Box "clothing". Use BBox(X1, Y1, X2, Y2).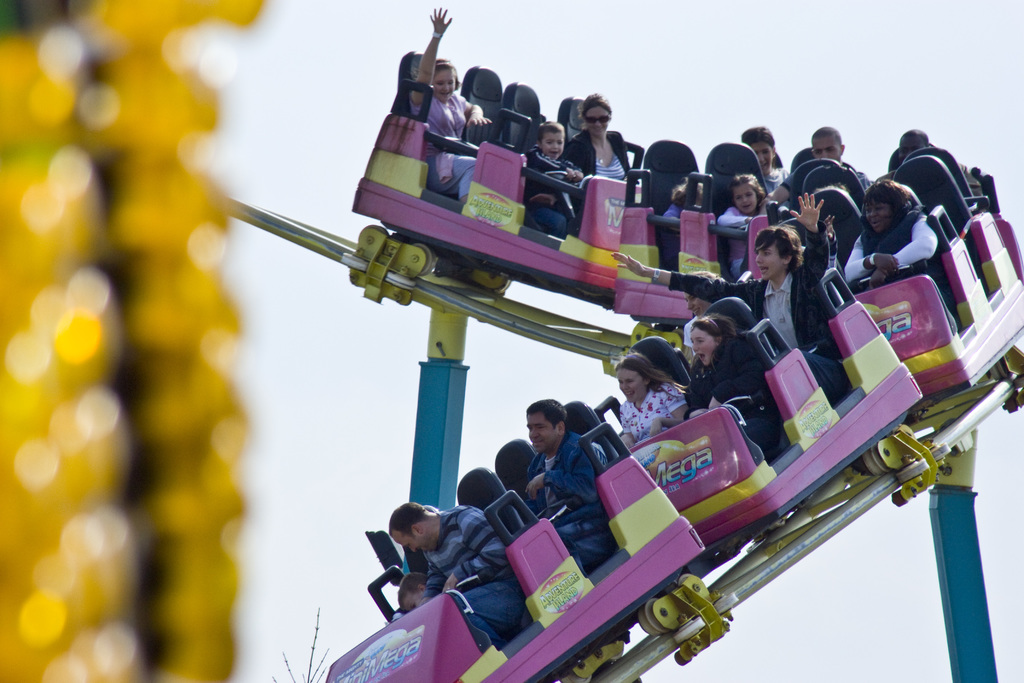
BBox(567, 131, 637, 186).
